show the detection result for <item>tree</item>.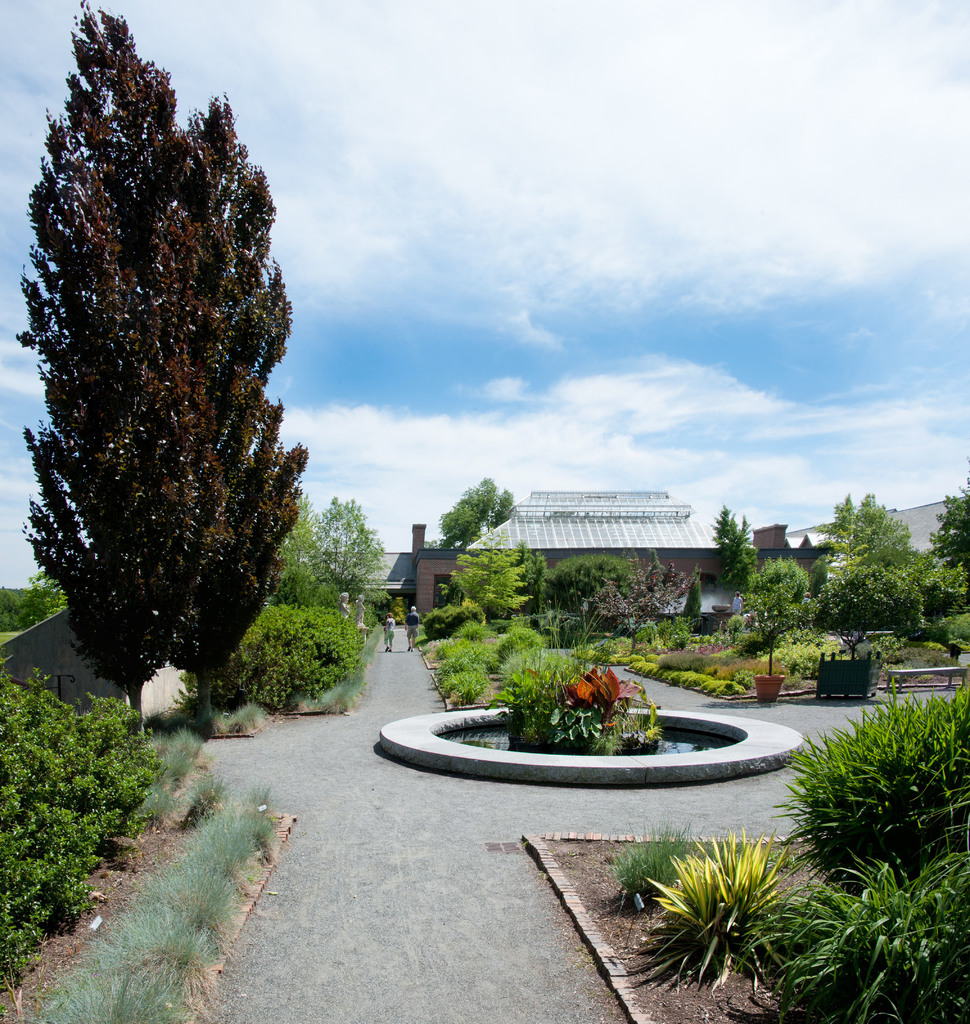
left=313, top=487, right=382, bottom=602.
